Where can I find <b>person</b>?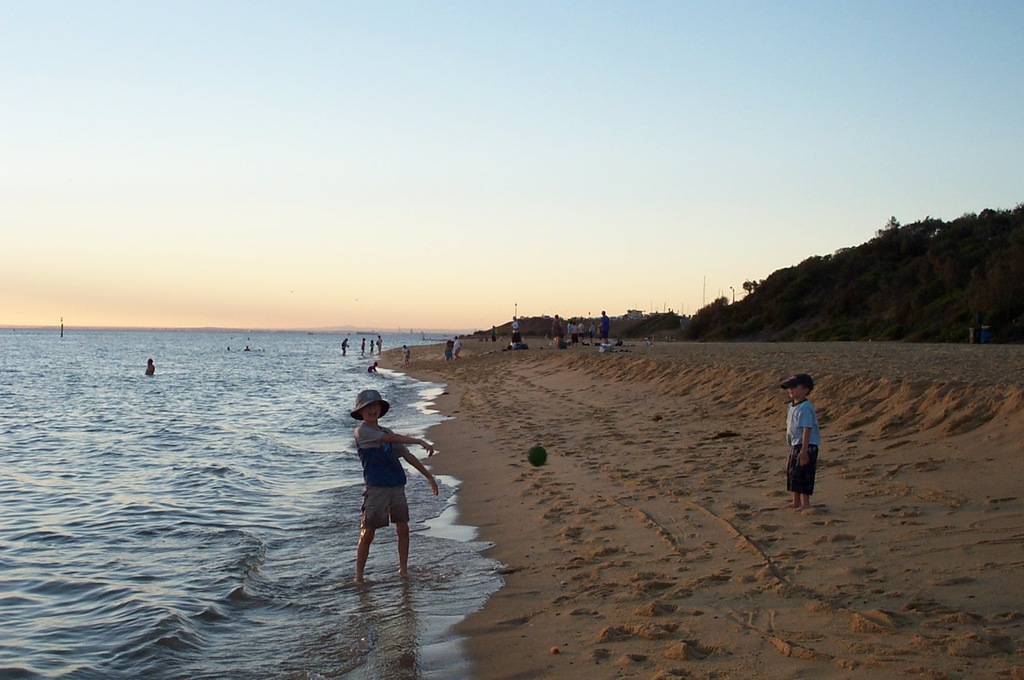
You can find it at 145/357/155/377.
